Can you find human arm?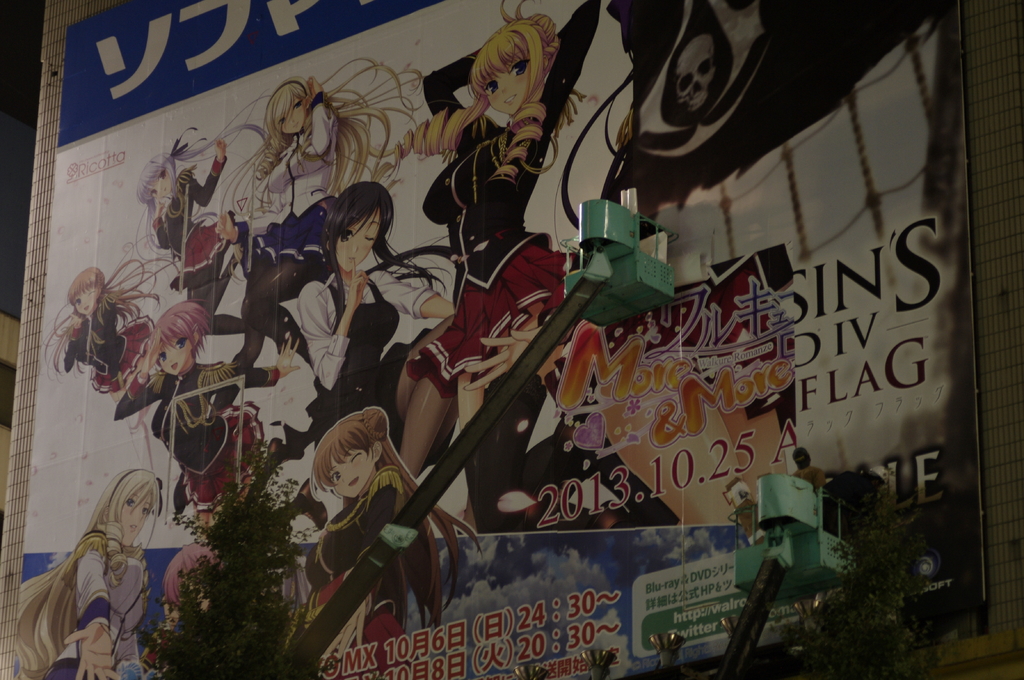
Yes, bounding box: crop(66, 306, 90, 372).
